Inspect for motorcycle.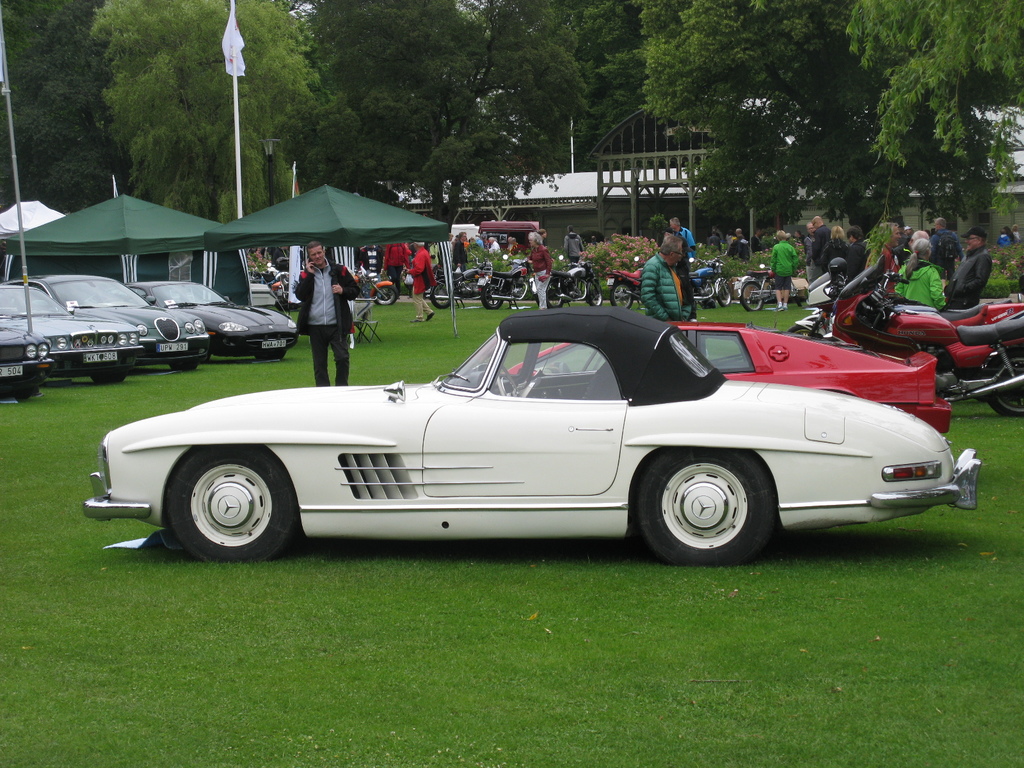
Inspection: Rect(355, 266, 400, 306).
